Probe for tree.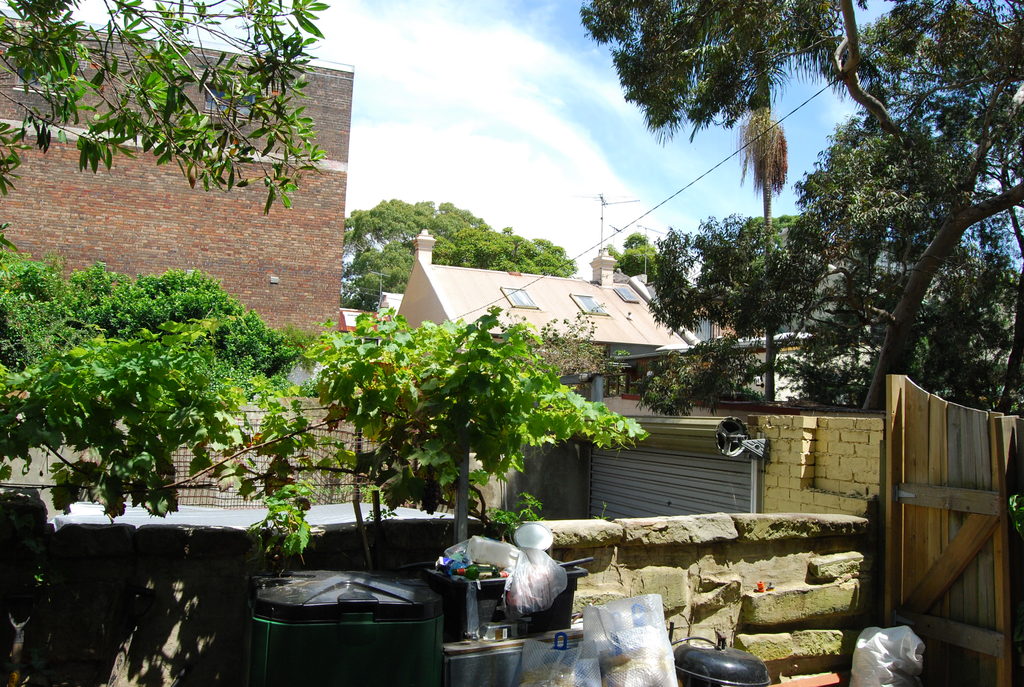
Probe result: crop(670, 215, 781, 406).
